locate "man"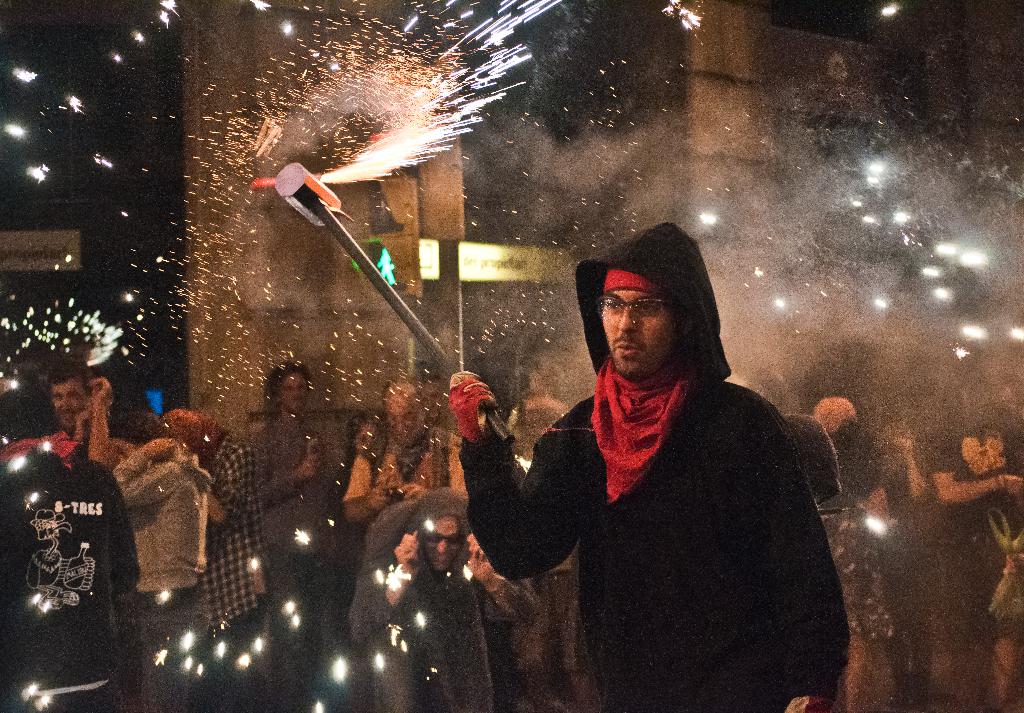
340, 374, 465, 541
